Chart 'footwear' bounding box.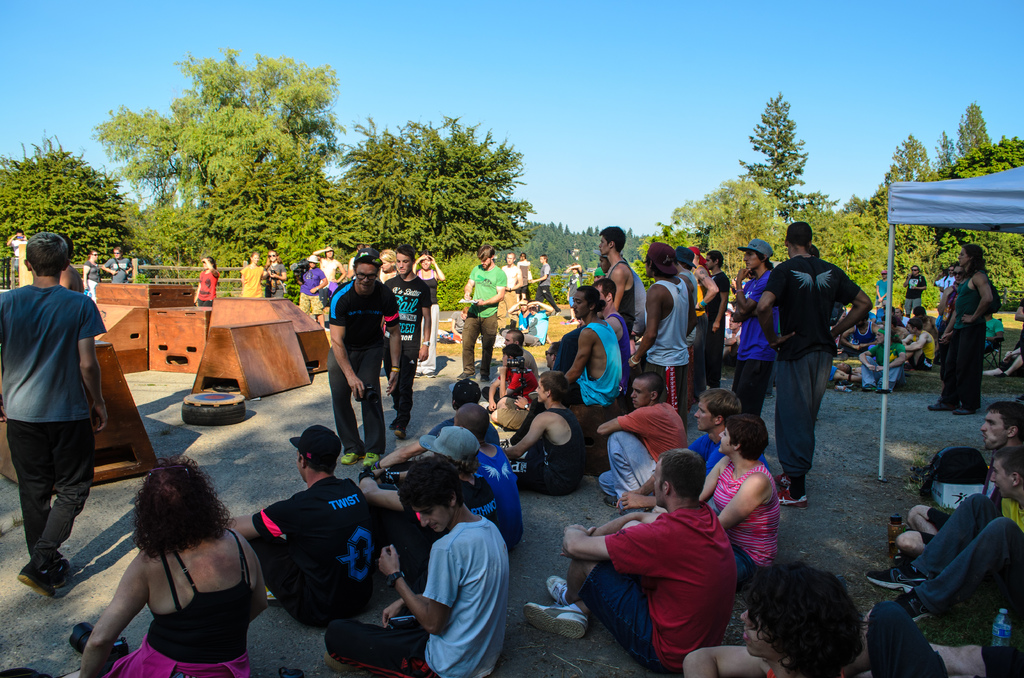
Charted: 780,483,810,506.
